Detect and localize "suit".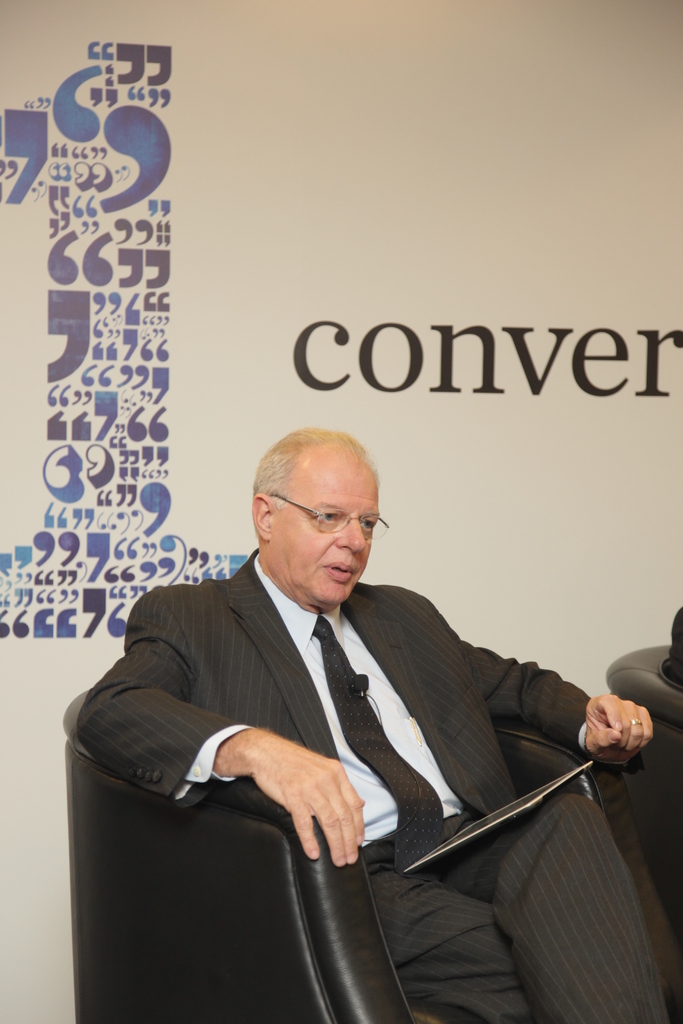
Localized at bbox(87, 508, 616, 963).
